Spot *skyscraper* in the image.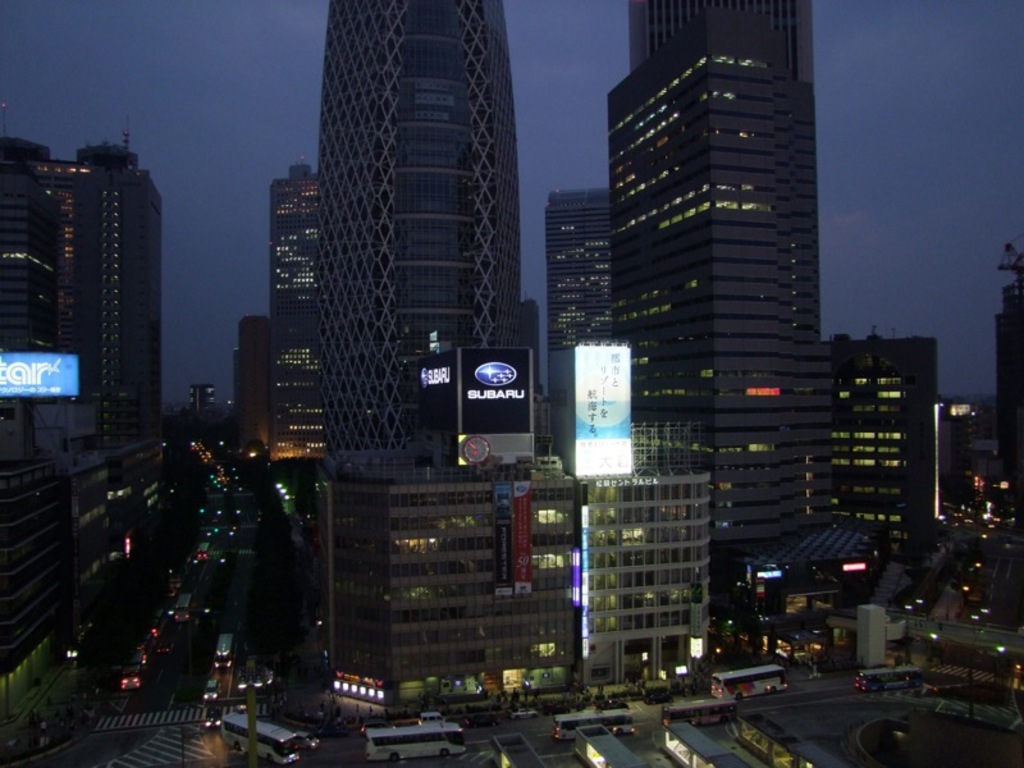
*skyscraper* found at 836,328,950,541.
